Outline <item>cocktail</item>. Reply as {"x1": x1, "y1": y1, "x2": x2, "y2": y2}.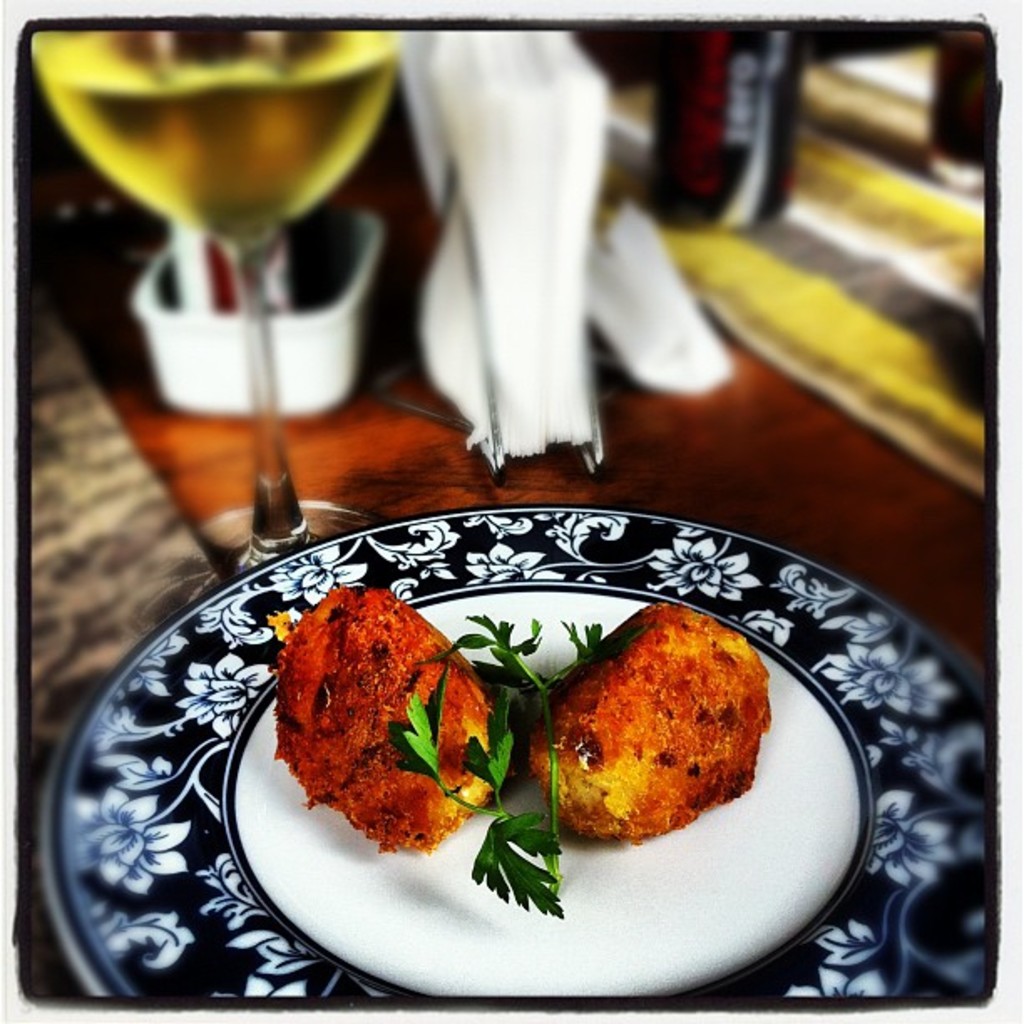
{"x1": 15, "y1": 0, "x2": 410, "y2": 561}.
